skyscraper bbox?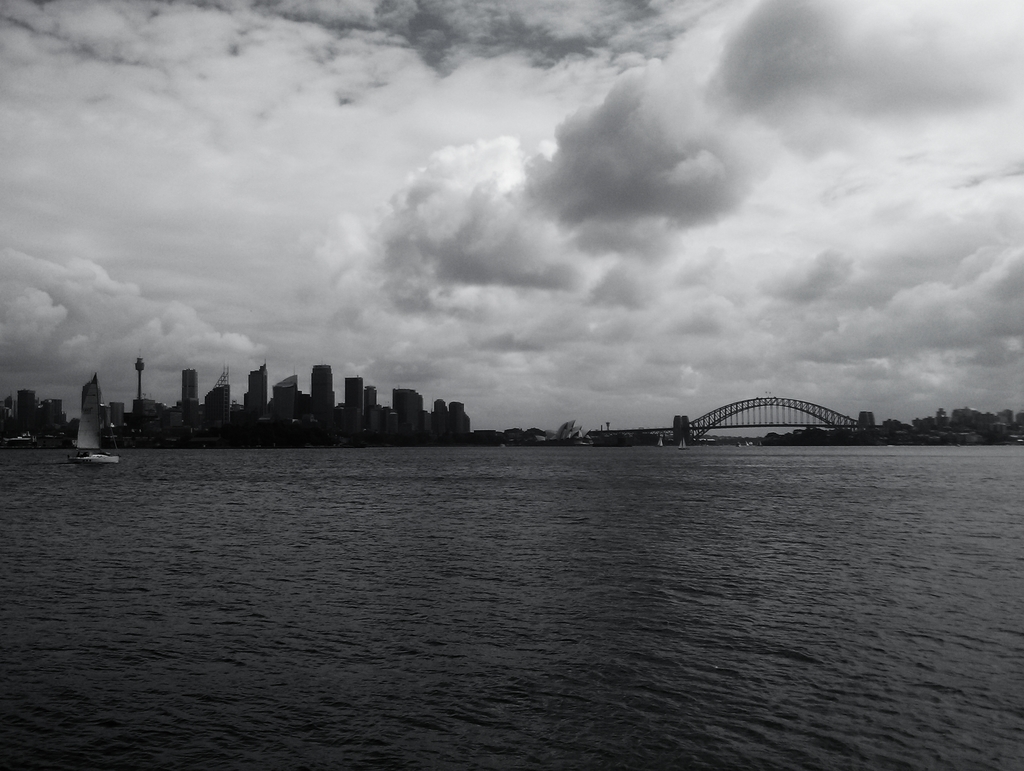
(346, 378, 362, 415)
